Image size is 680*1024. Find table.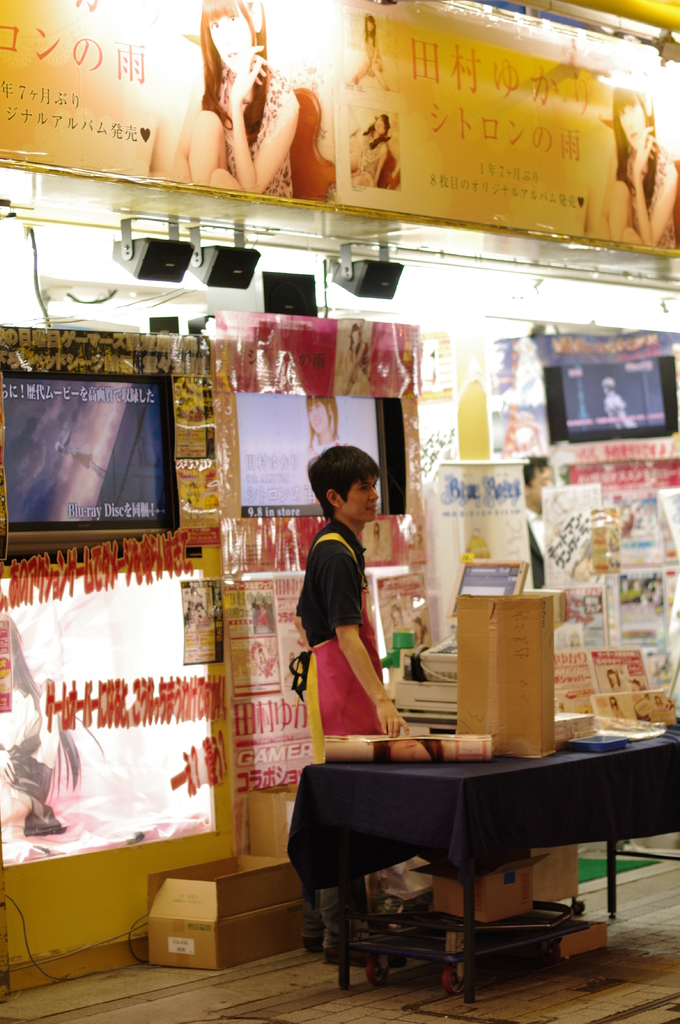
[298,739,656,986].
